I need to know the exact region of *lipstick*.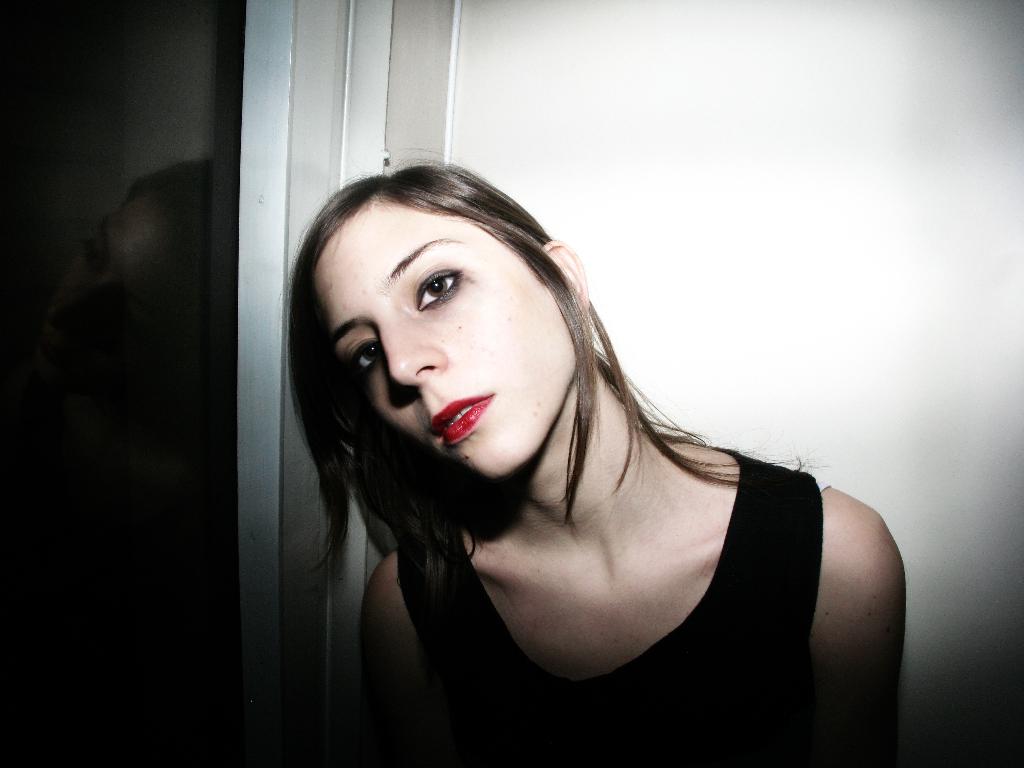
Region: 433, 394, 494, 447.
